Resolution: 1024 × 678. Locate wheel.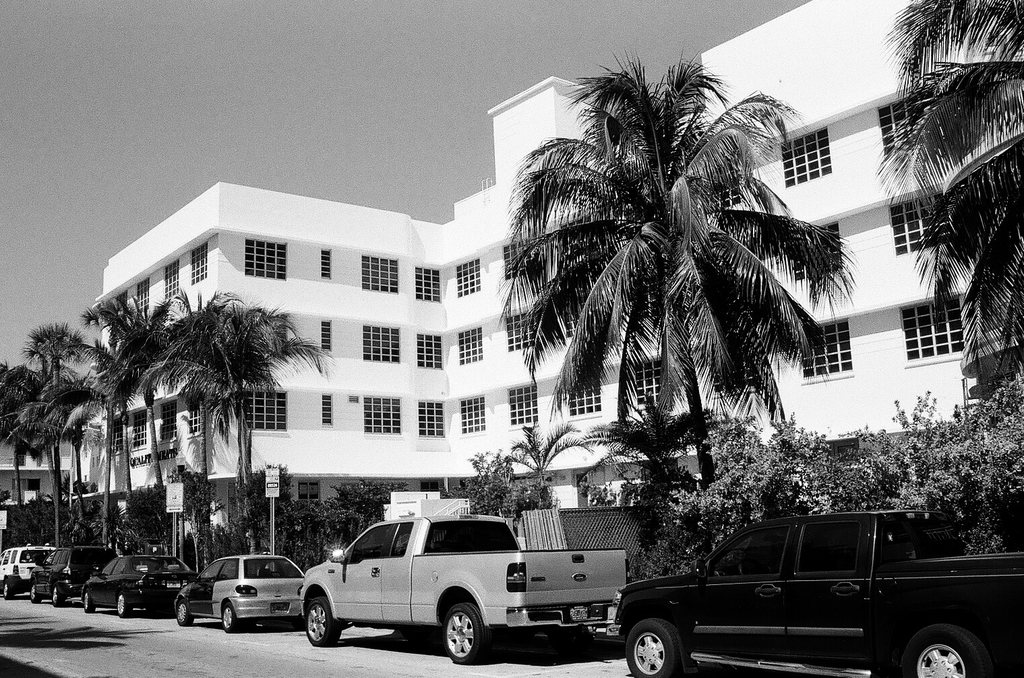
pyautogui.locateOnScreen(117, 590, 129, 615).
